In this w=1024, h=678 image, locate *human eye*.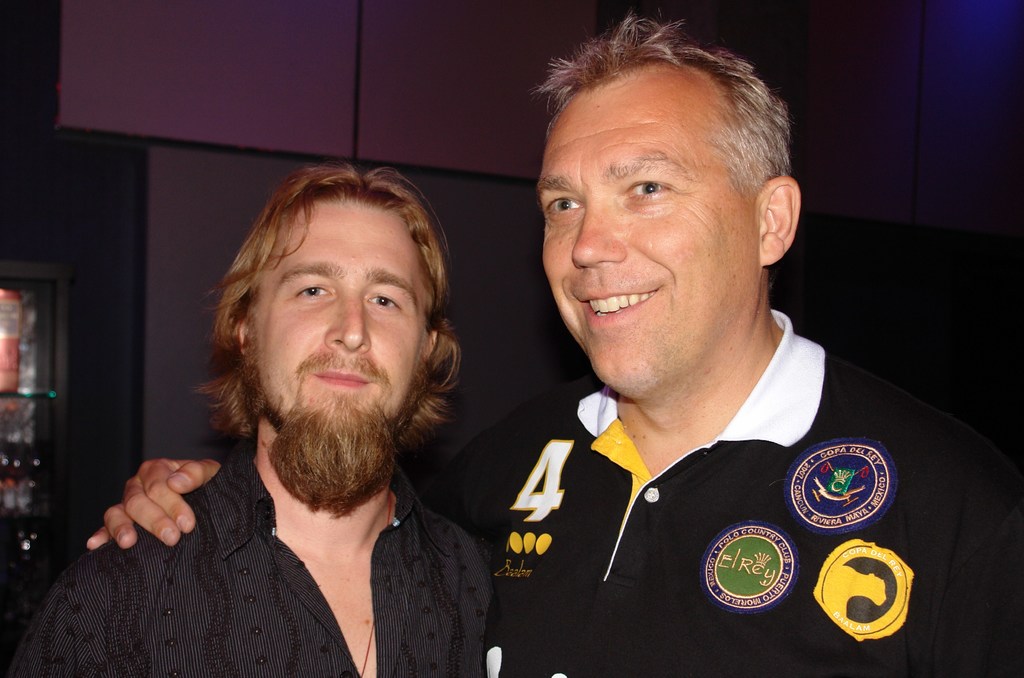
Bounding box: 362/287/406/312.
